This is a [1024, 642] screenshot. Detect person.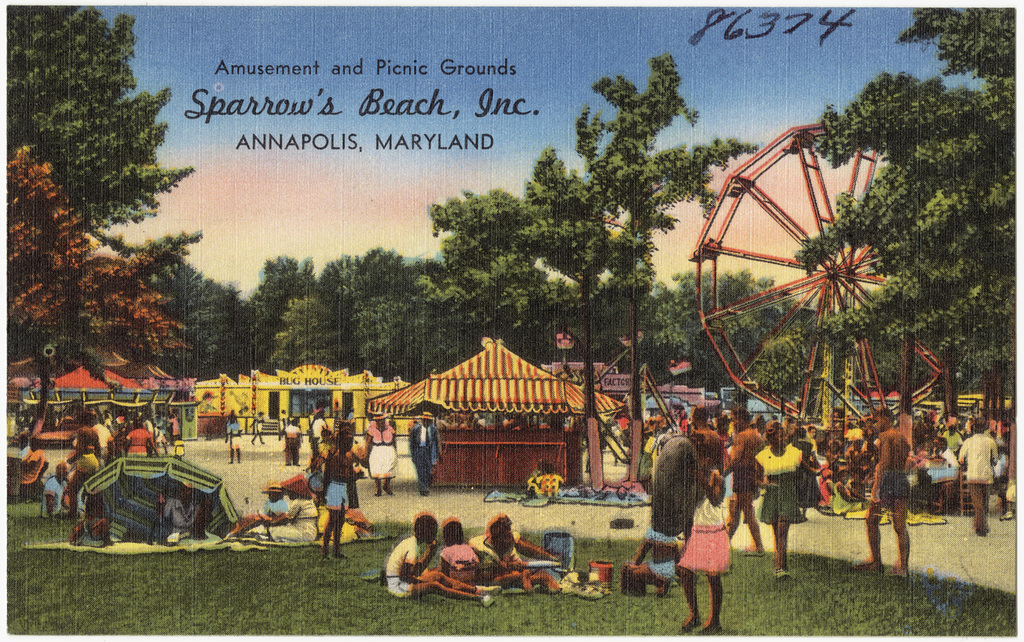
(406,408,439,499).
